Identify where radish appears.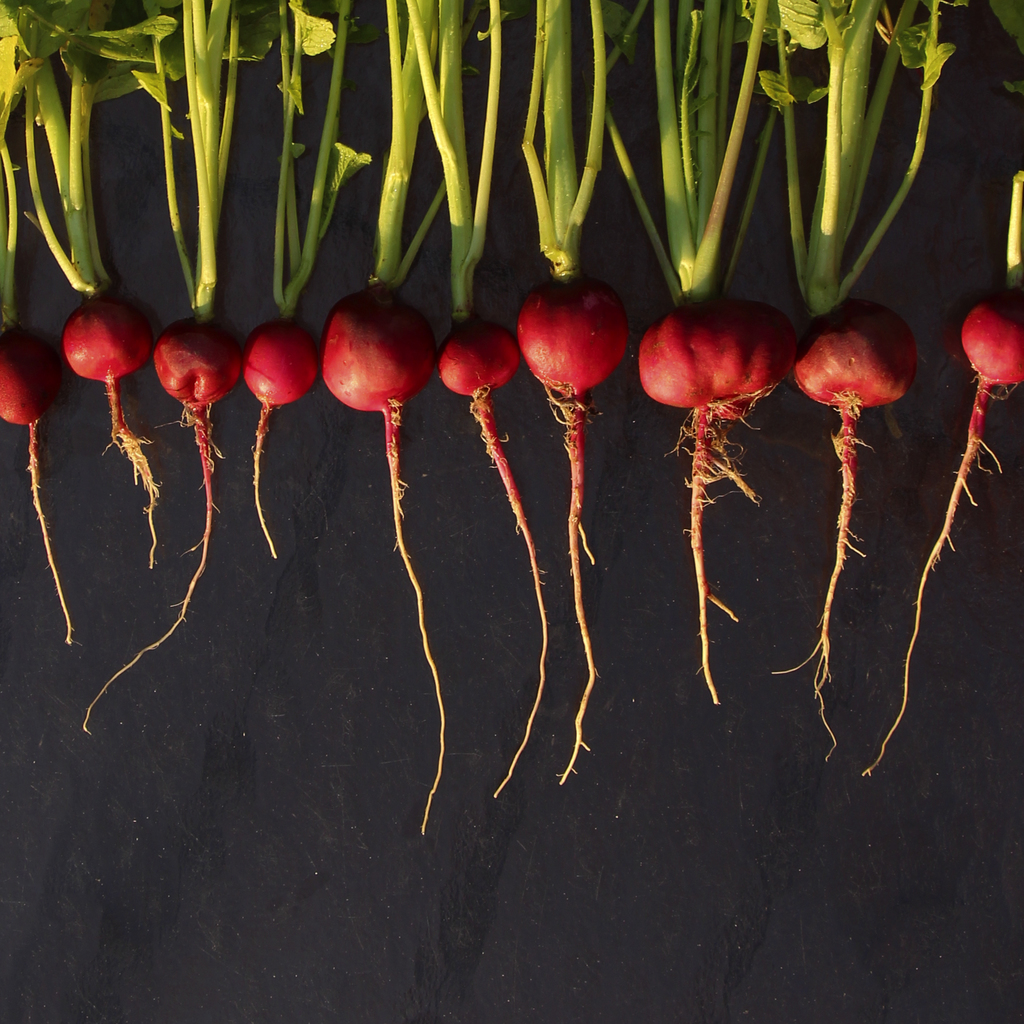
Appears at l=81, t=0, r=235, b=737.
